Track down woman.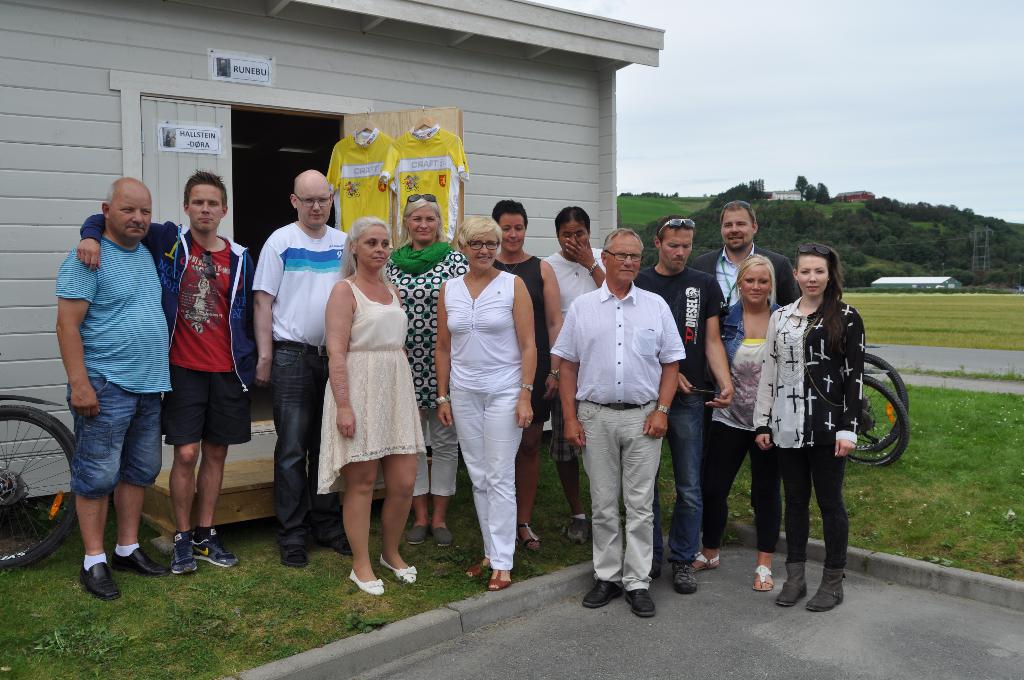
Tracked to 751:237:868:612.
